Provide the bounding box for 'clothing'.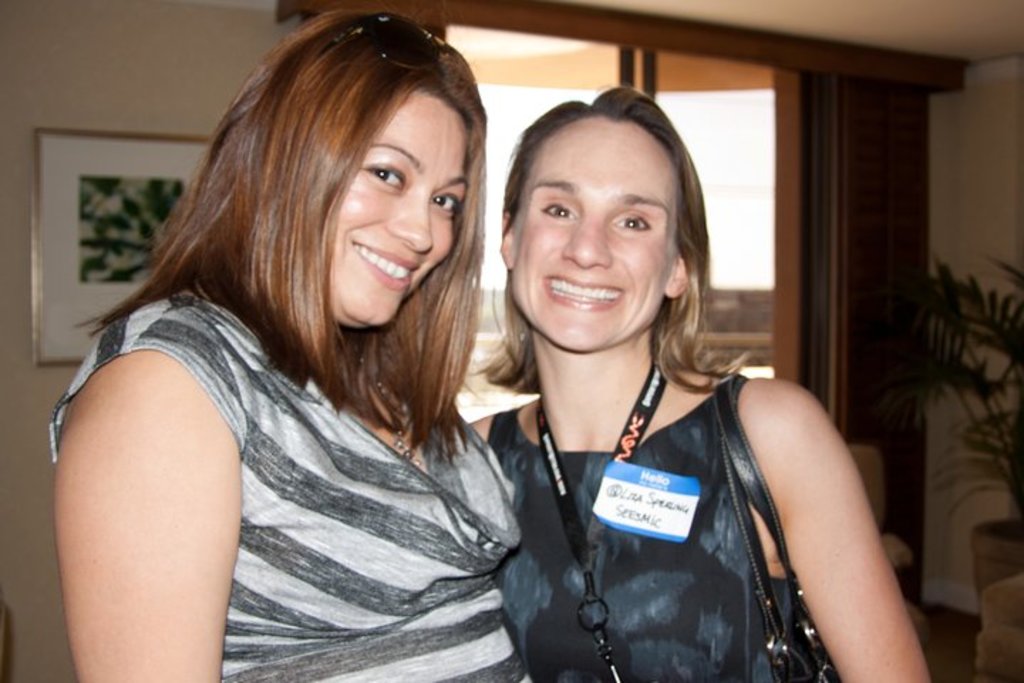
{"left": 48, "top": 219, "right": 529, "bottom": 659}.
